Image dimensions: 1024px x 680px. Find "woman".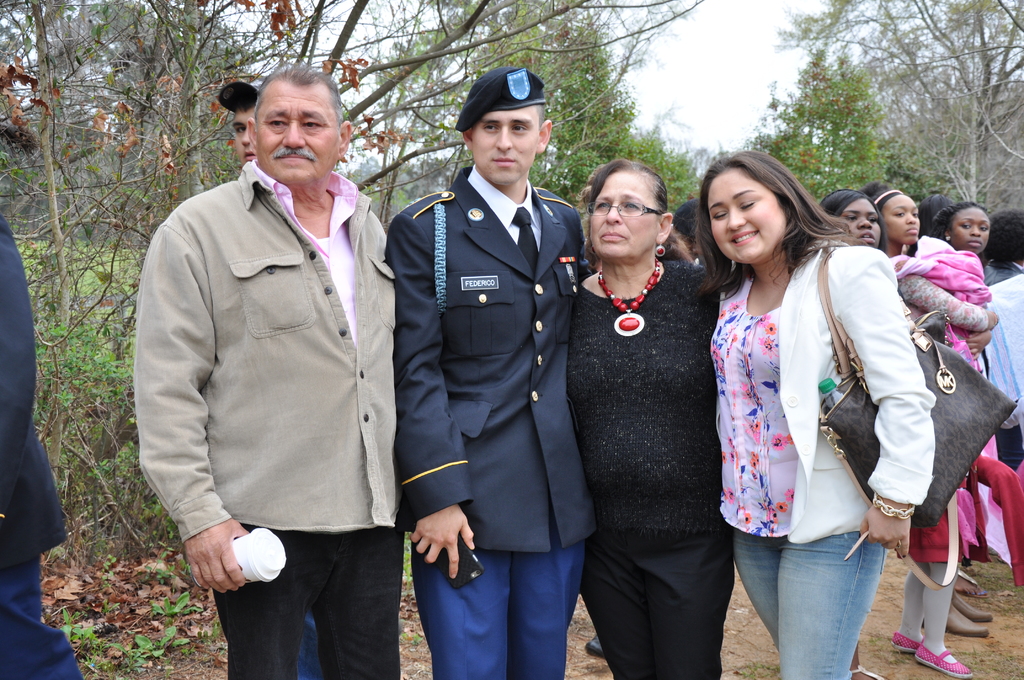
<box>557,156,729,679</box>.
